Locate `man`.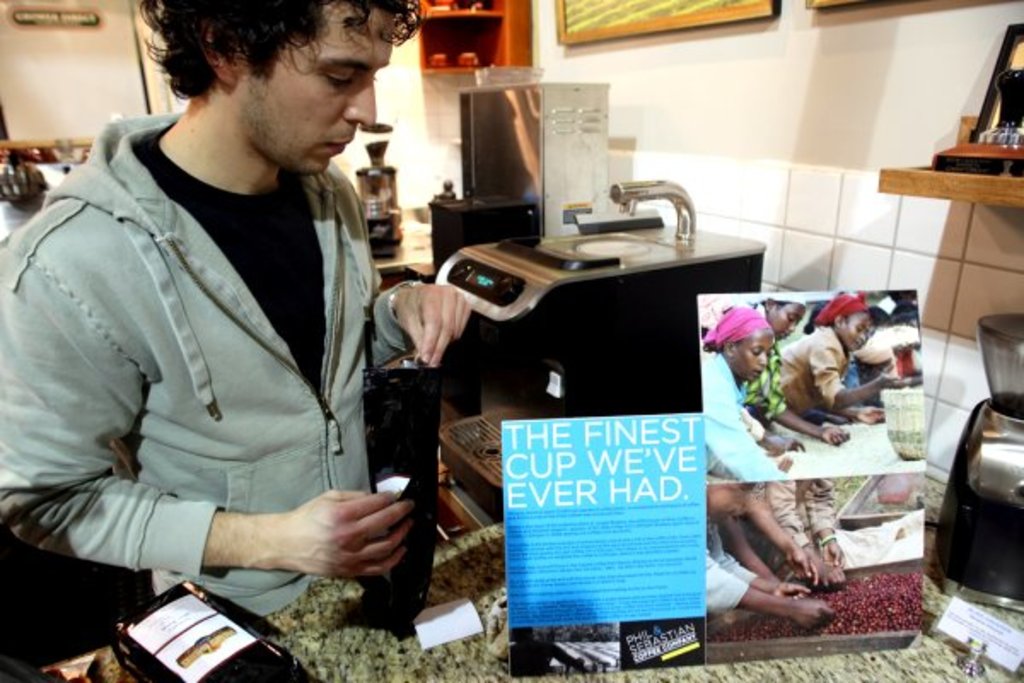
Bounding box: rect(41, 14, 480, 644).
